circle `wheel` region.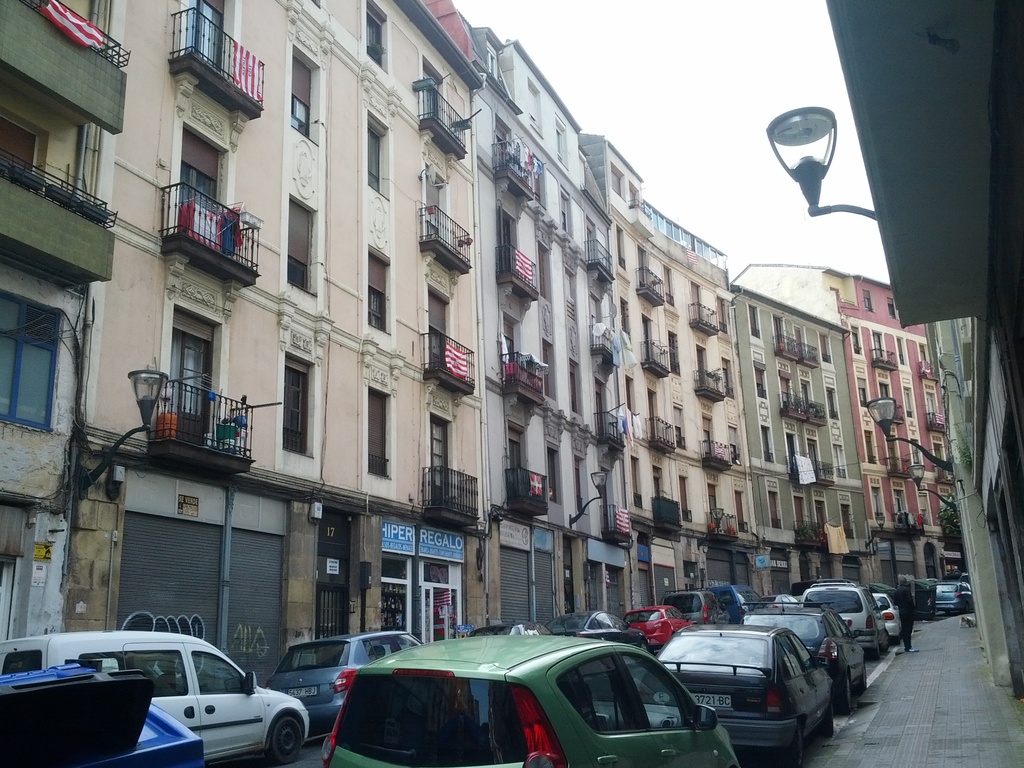
Region: {"left": 892, "top": 632, "right": 902, "bottom": 646}.
